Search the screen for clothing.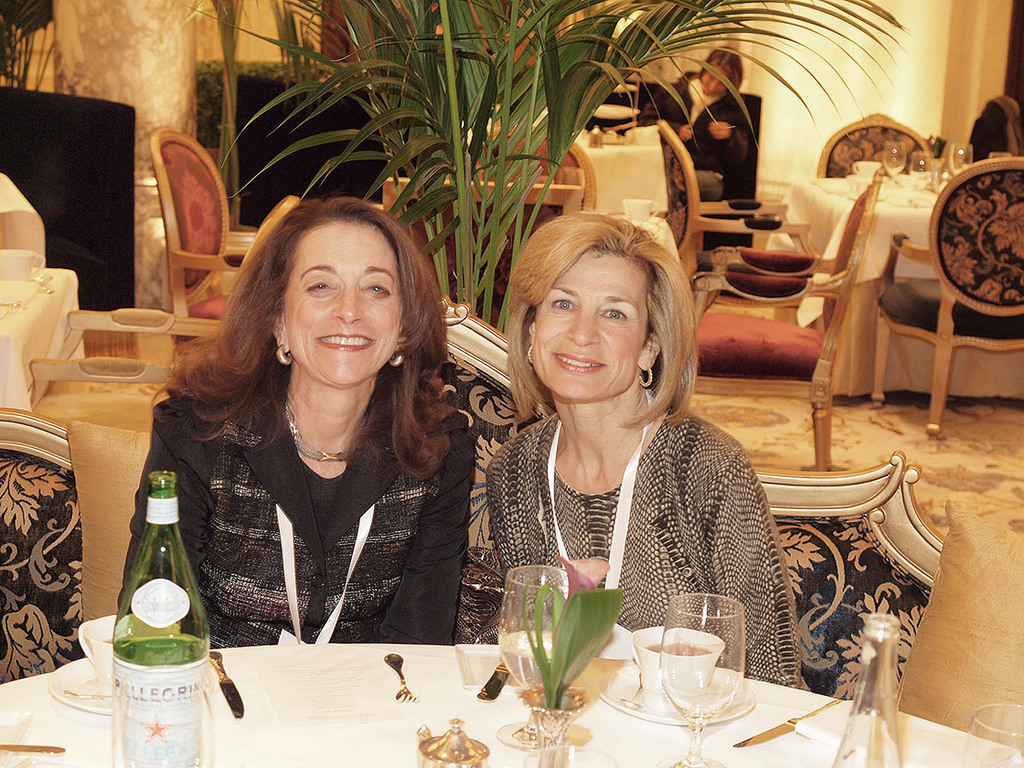
Found at 116,366,475,655.
